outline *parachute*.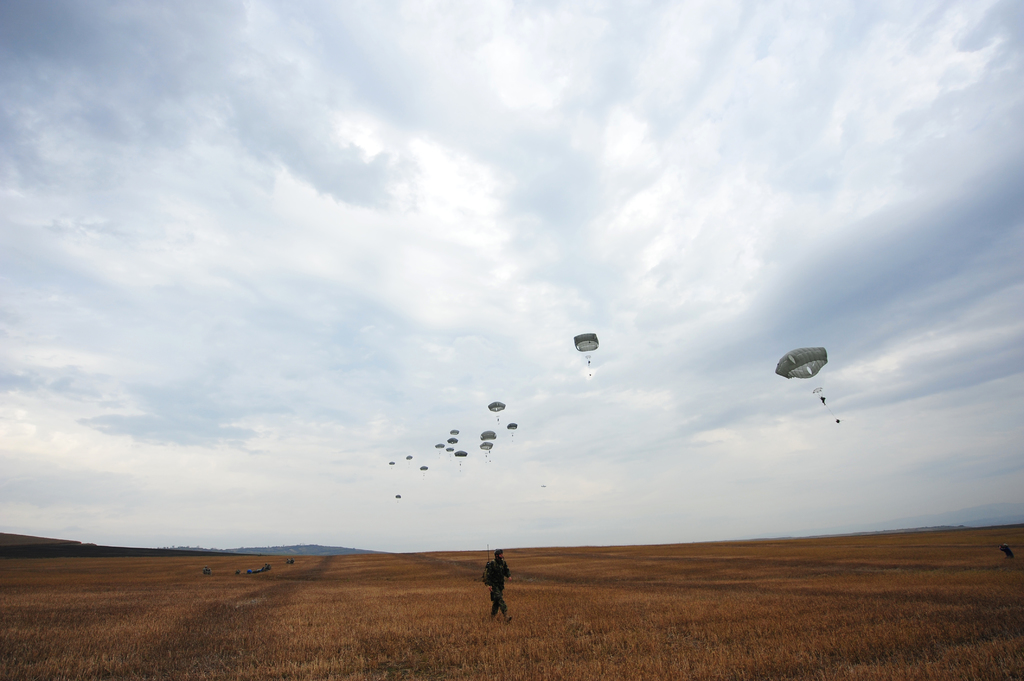
Outline: [396,494,404,501].
